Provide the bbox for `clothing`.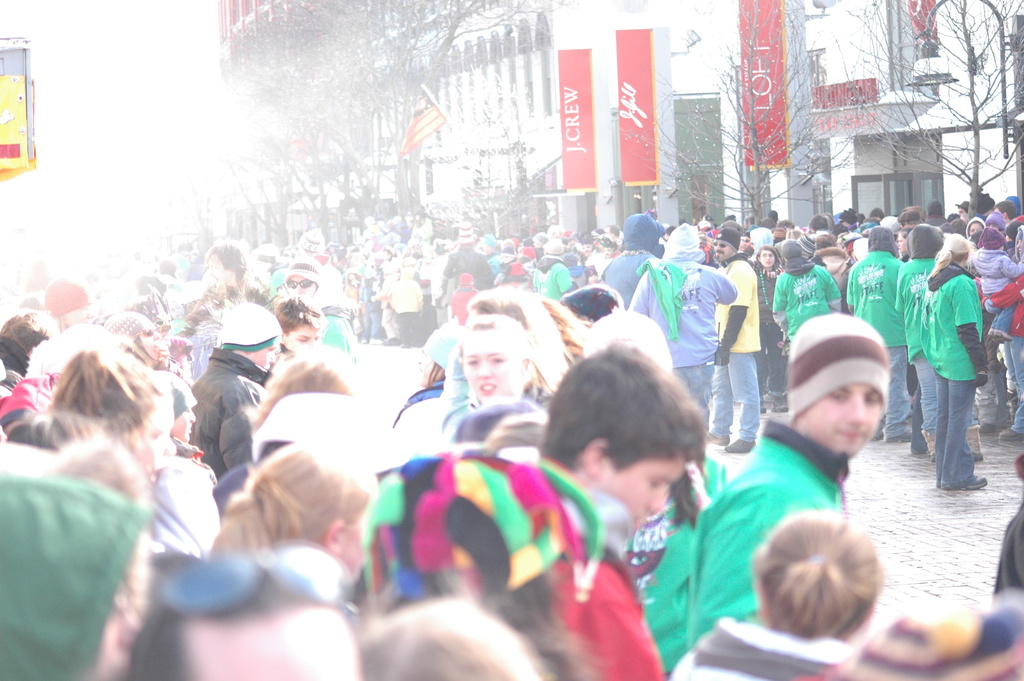
detection(0, 367, 19, 393).
